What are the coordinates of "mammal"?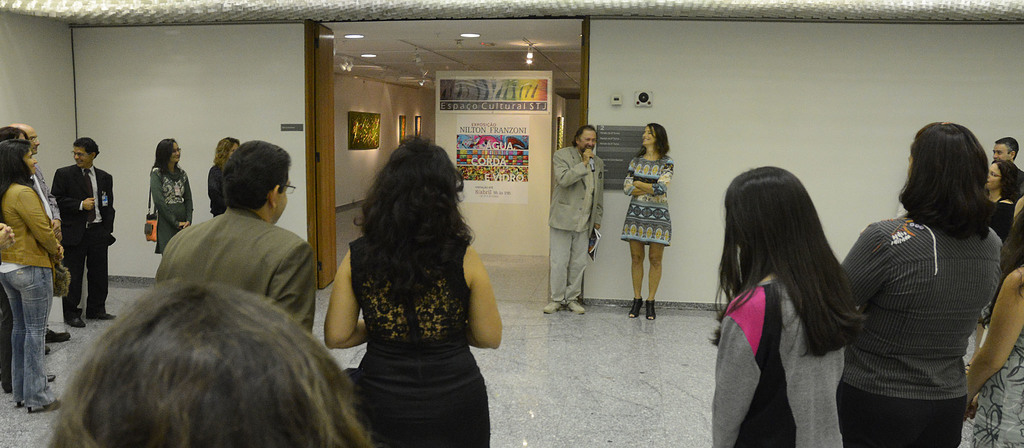
crop(991, 136, 1023, 198).
